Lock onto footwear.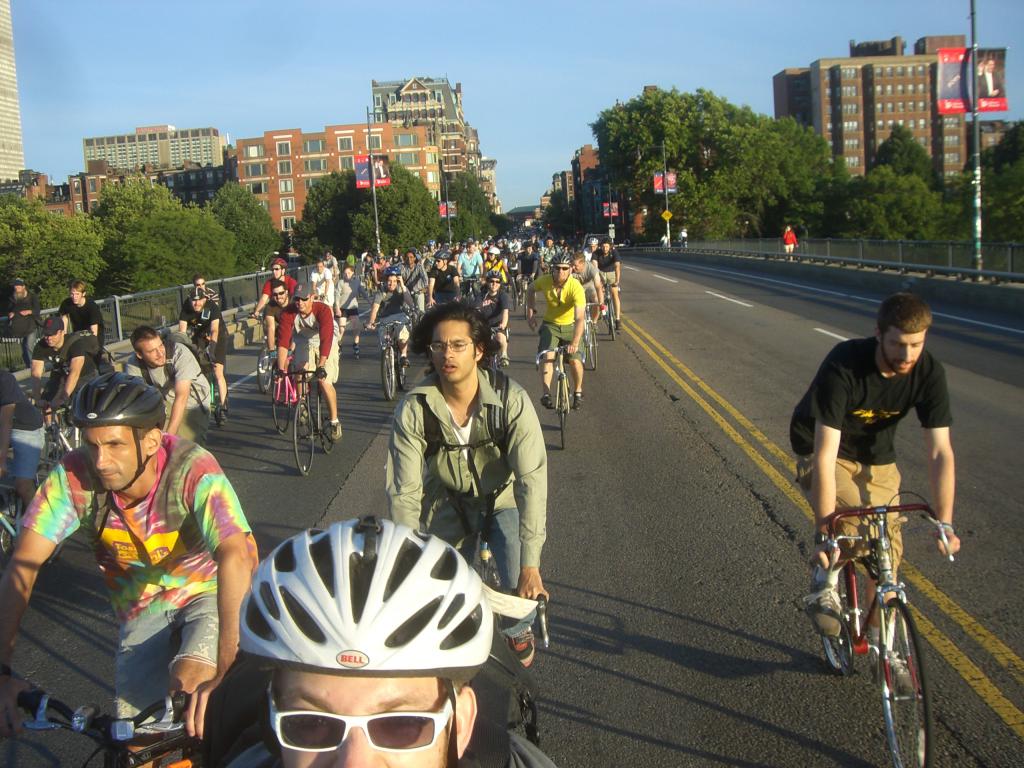
Locked: 800 578 839 640.
